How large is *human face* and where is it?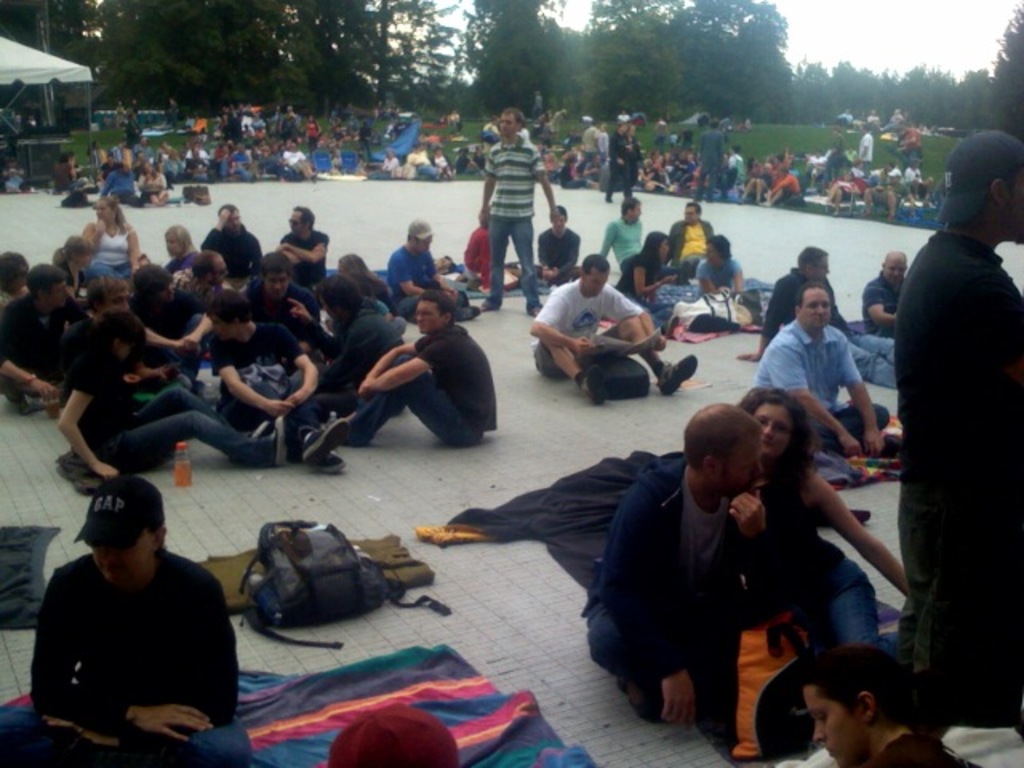
Bounding box: BBox(758, 403, 786, 456).
